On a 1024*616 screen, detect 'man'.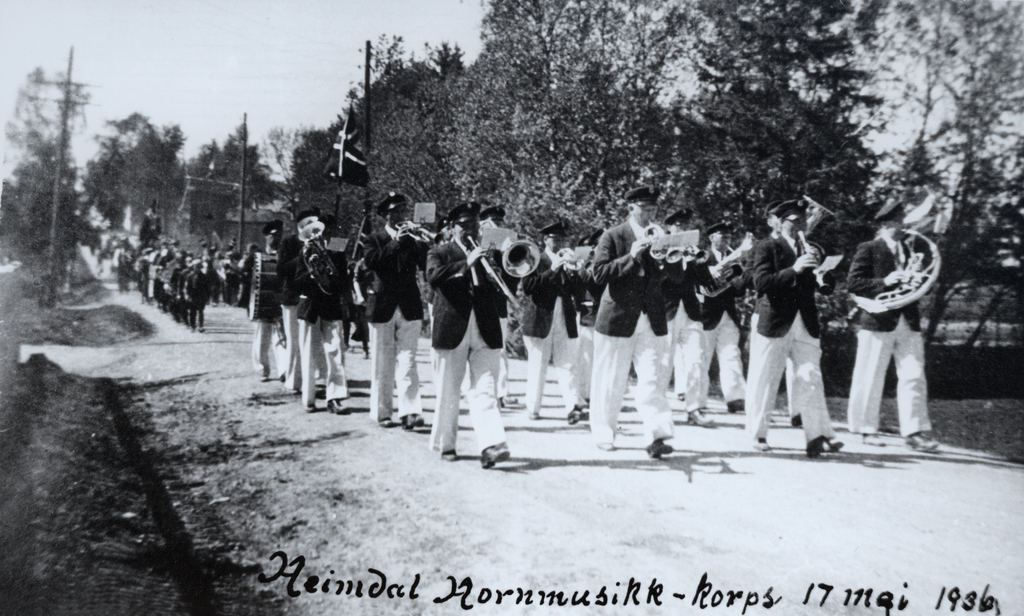
(751,200,833,459).
